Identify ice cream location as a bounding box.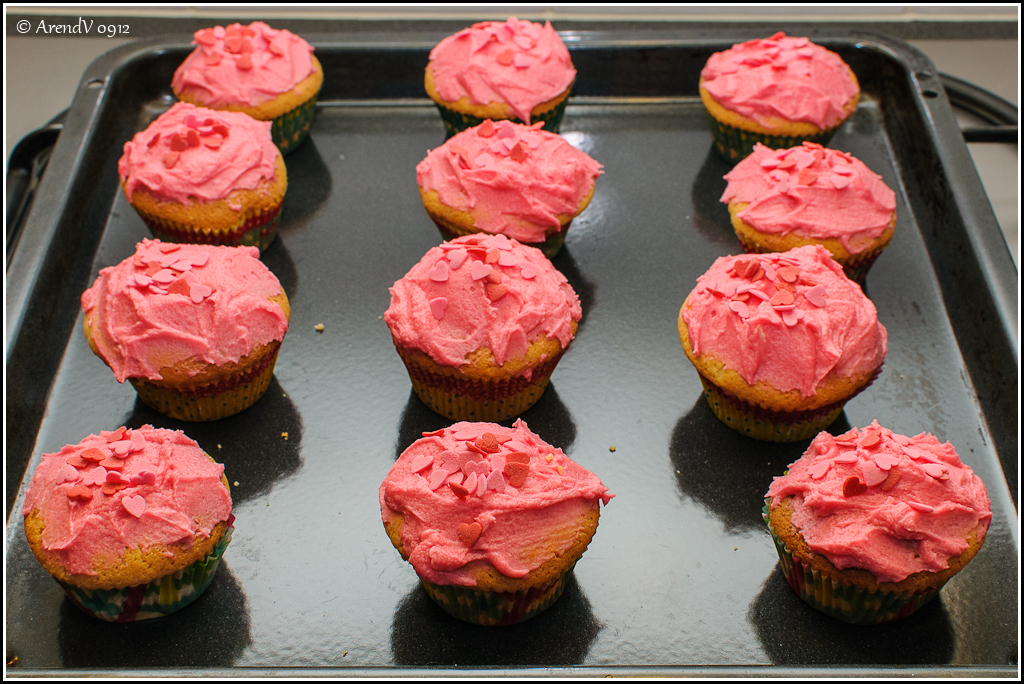
(18, 421, 236, 623).
